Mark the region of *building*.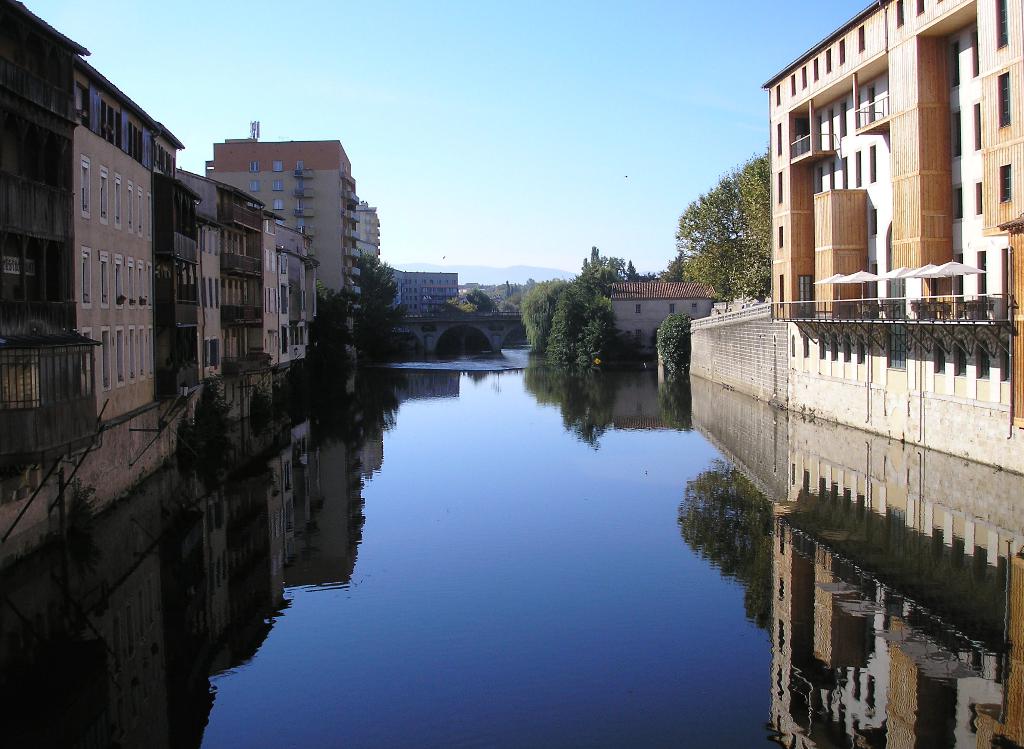
Region: BBox(197, 168, 314, 372).
